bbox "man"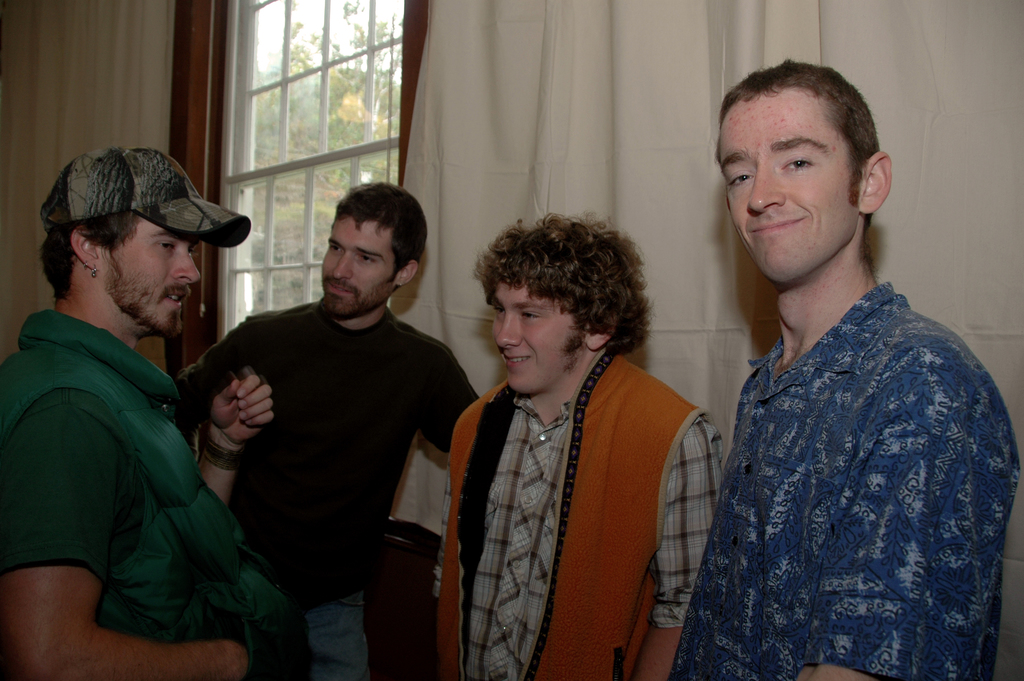
668, 60, 1016, 680
